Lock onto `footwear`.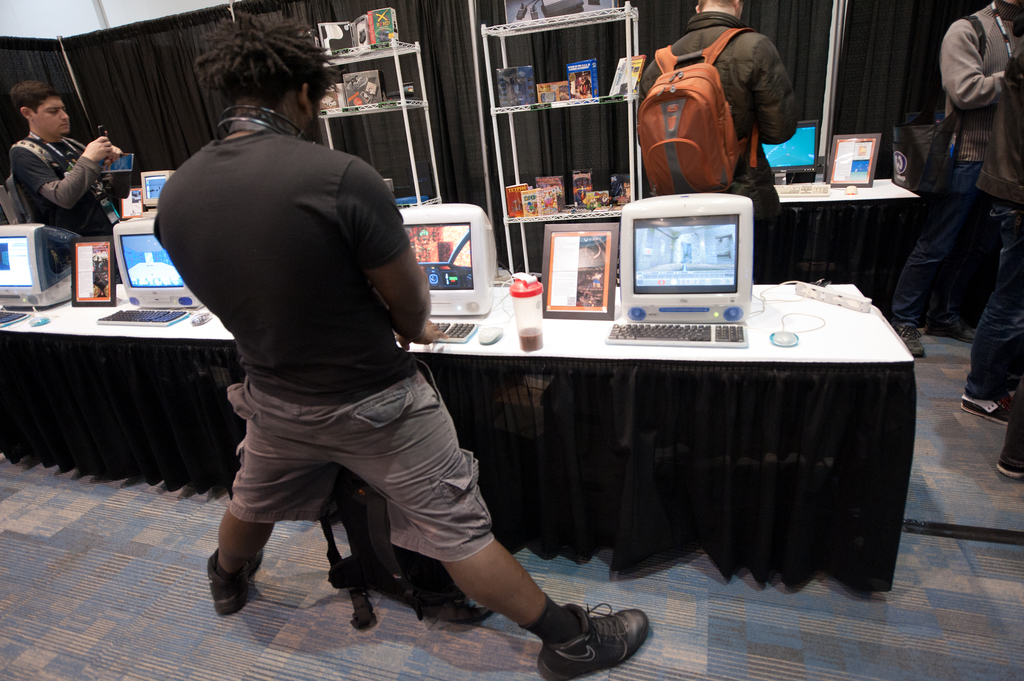
Locked: (209,555,269,617).
